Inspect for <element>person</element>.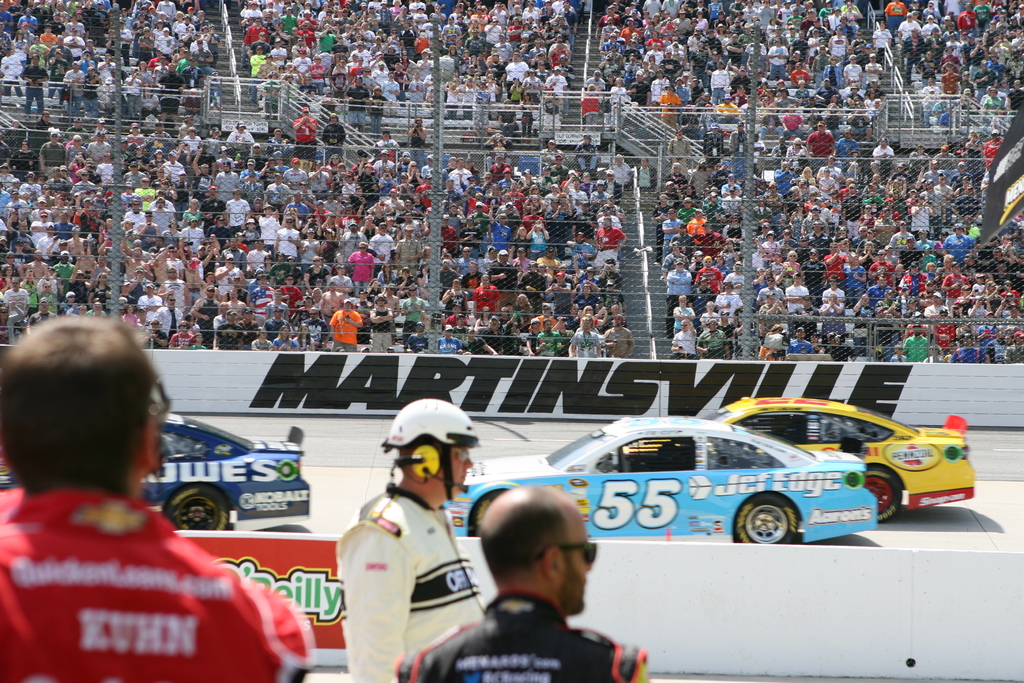
Inspection: l=347, t=243, r=371, b=290.
